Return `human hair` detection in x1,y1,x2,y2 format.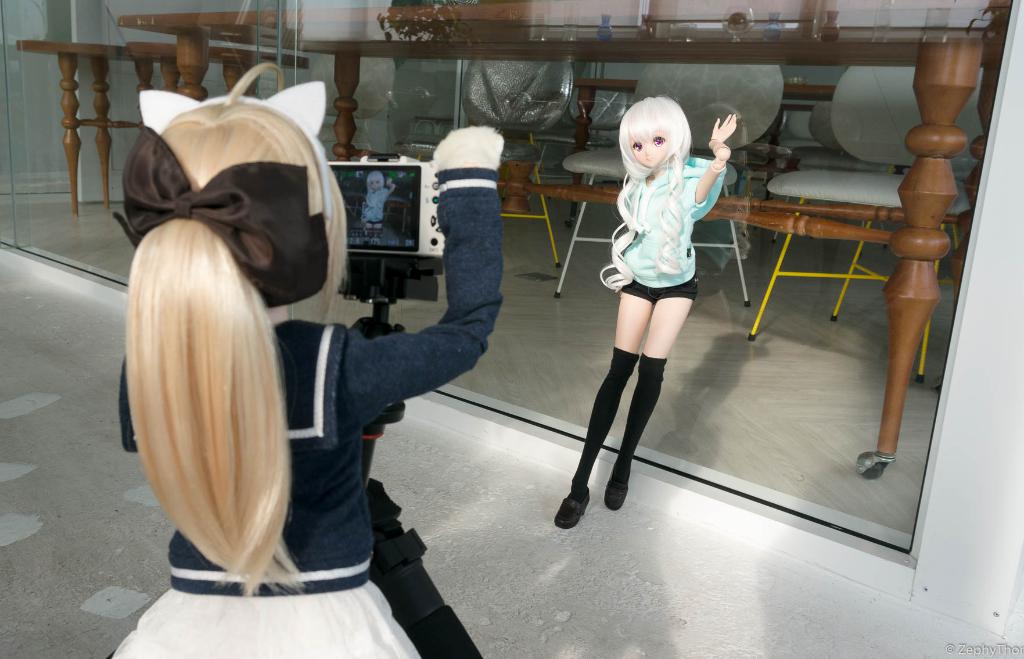
596,94,691,291.
